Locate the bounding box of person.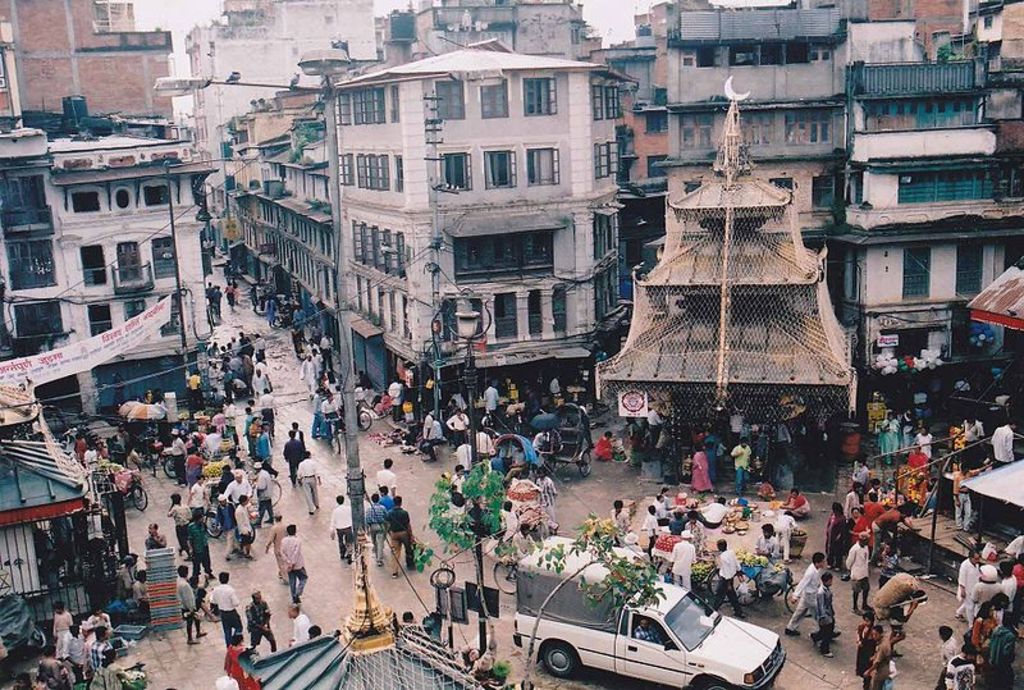
Bounding box: x1=262, y1=516, x2=283, y2=574.
